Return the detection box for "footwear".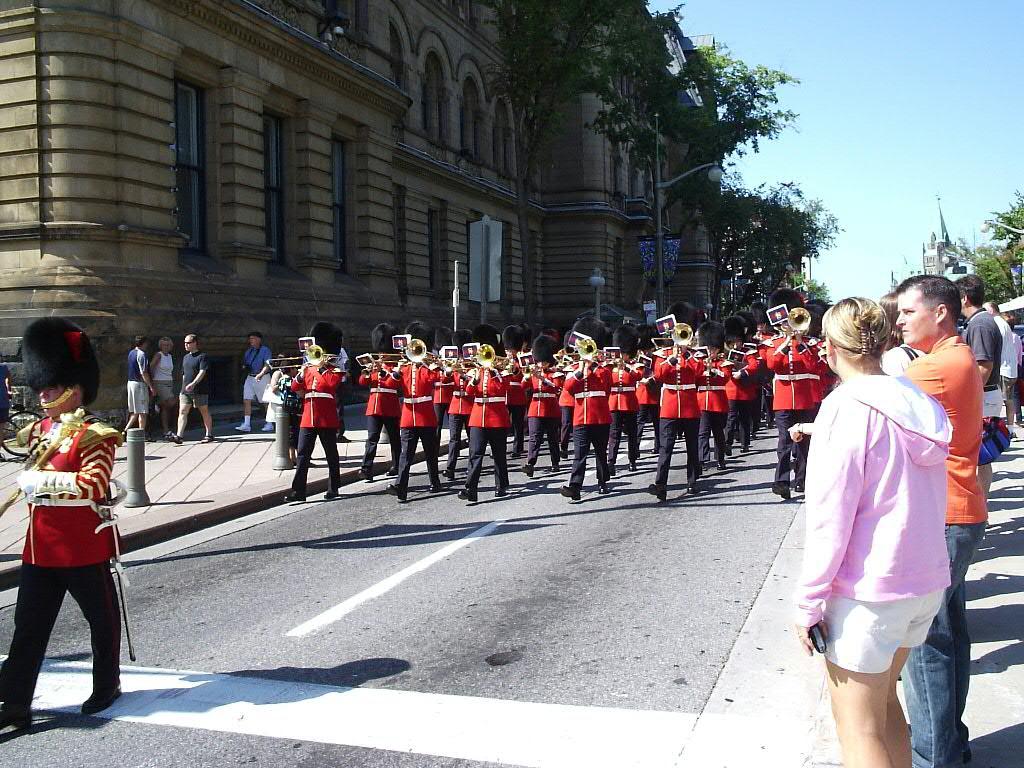
BBox(561, 484, 583, 499).
